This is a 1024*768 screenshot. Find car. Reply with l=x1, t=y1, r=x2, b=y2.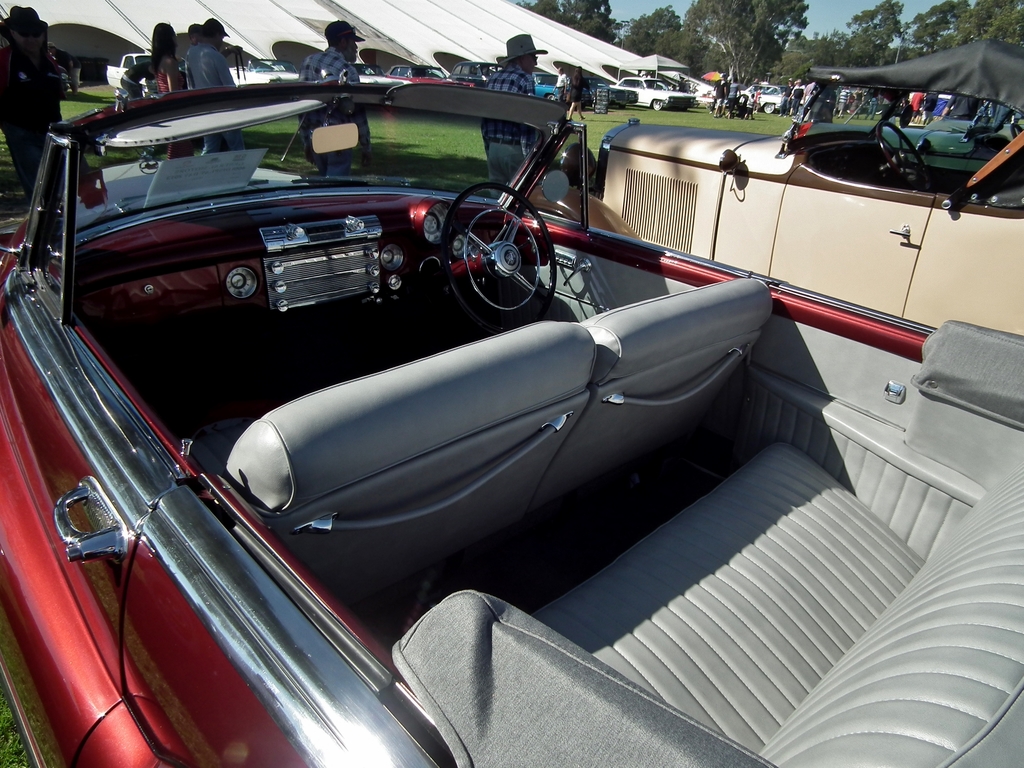
l=737, t=83, r=801, b=114.
